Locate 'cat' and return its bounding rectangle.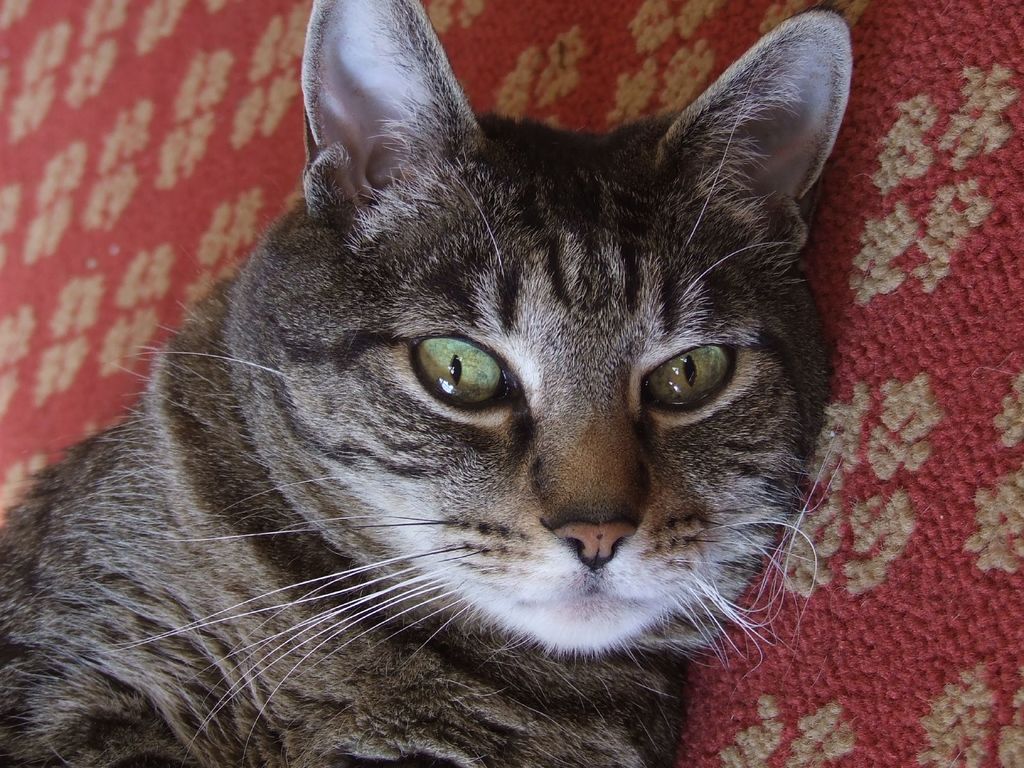
[left=1, top=1, right=859, bottom=766].
